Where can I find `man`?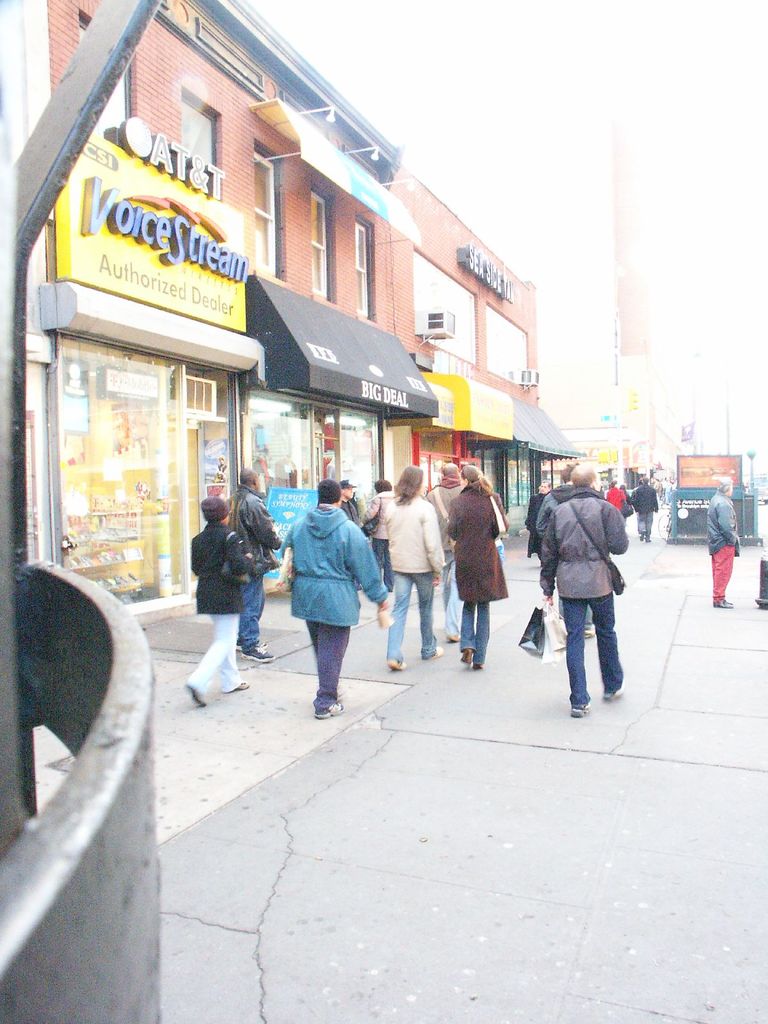
You can find it at l=538, t=465, r=643, b=718.
